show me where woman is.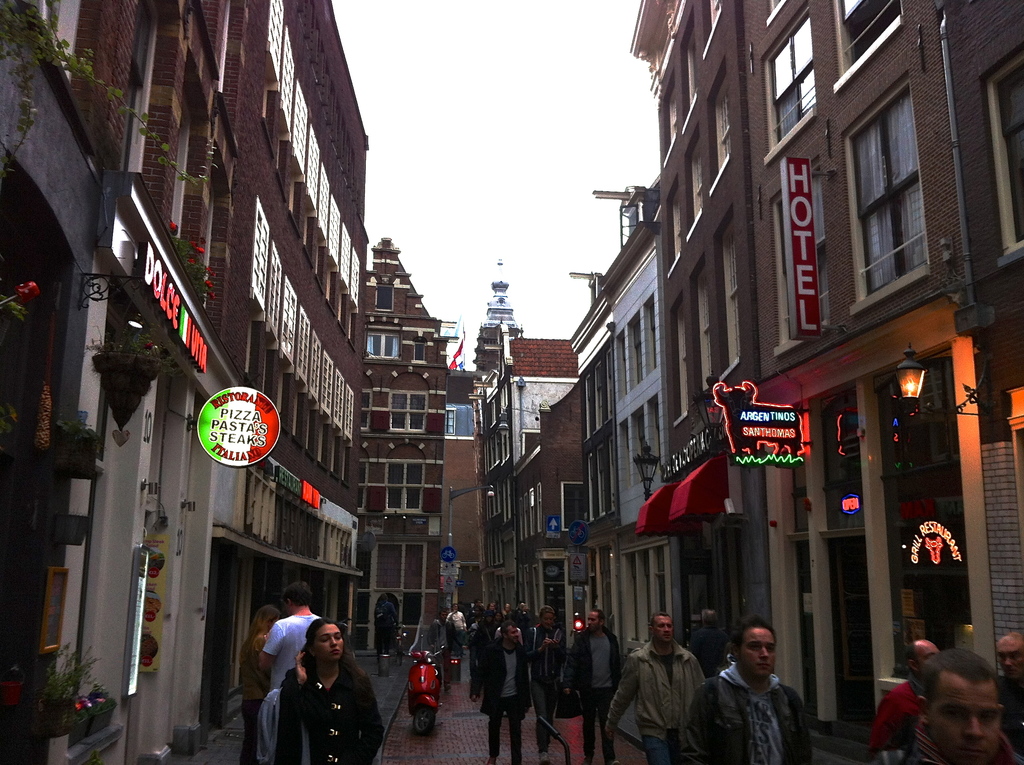
woman is at bbox=(273, 621, 380, 759).
